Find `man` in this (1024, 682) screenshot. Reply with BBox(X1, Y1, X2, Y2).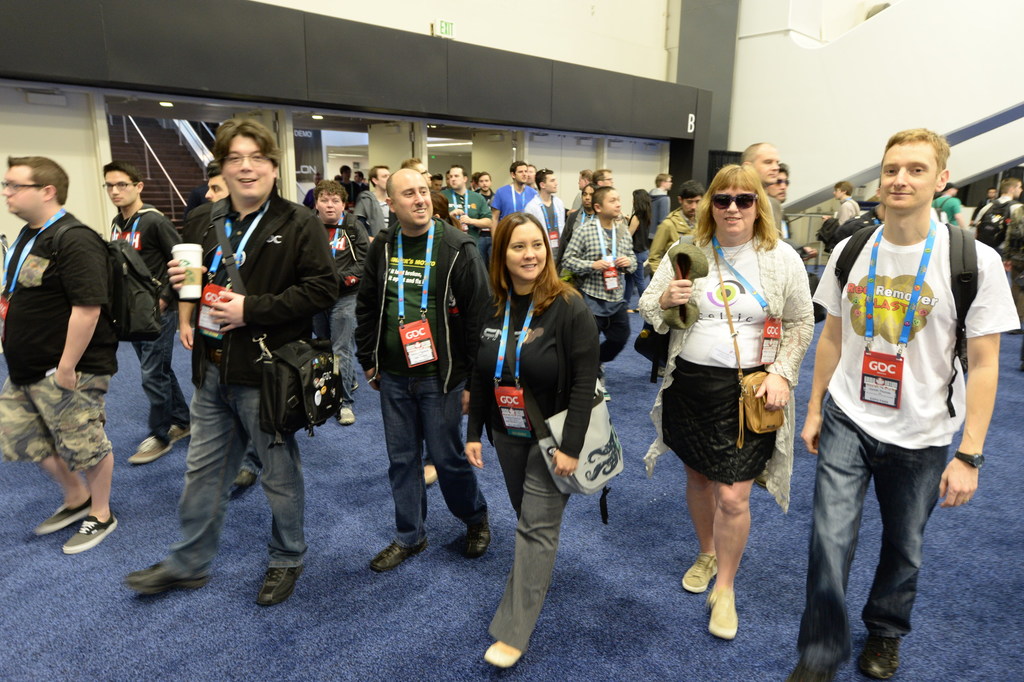
BBox(154, 135, 346, 585).
